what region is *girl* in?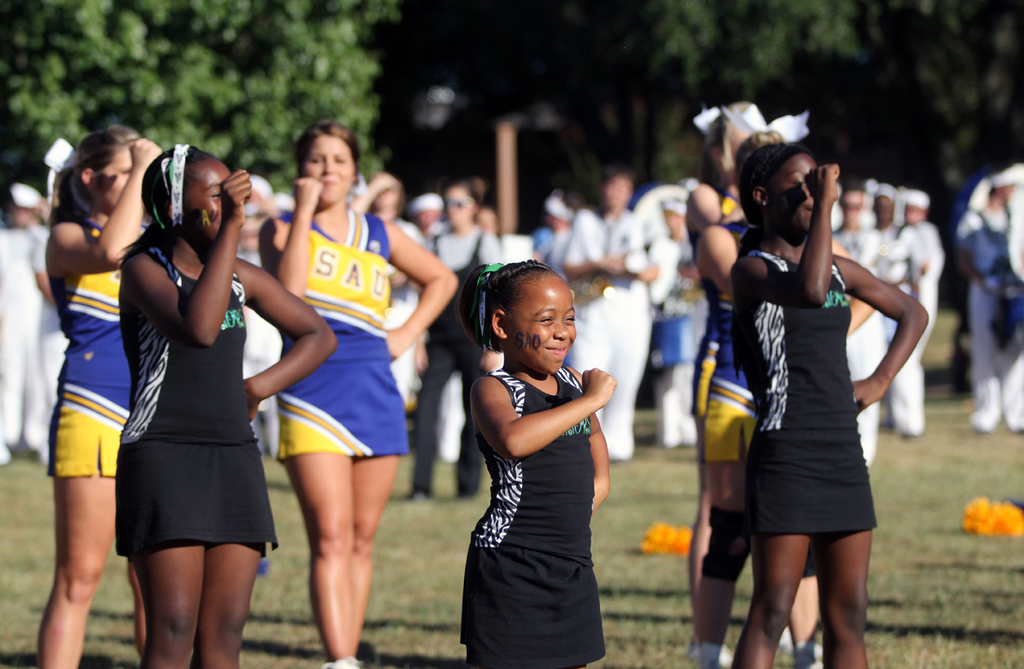
<bbox>689, 129, 873, 667</bbox>.
